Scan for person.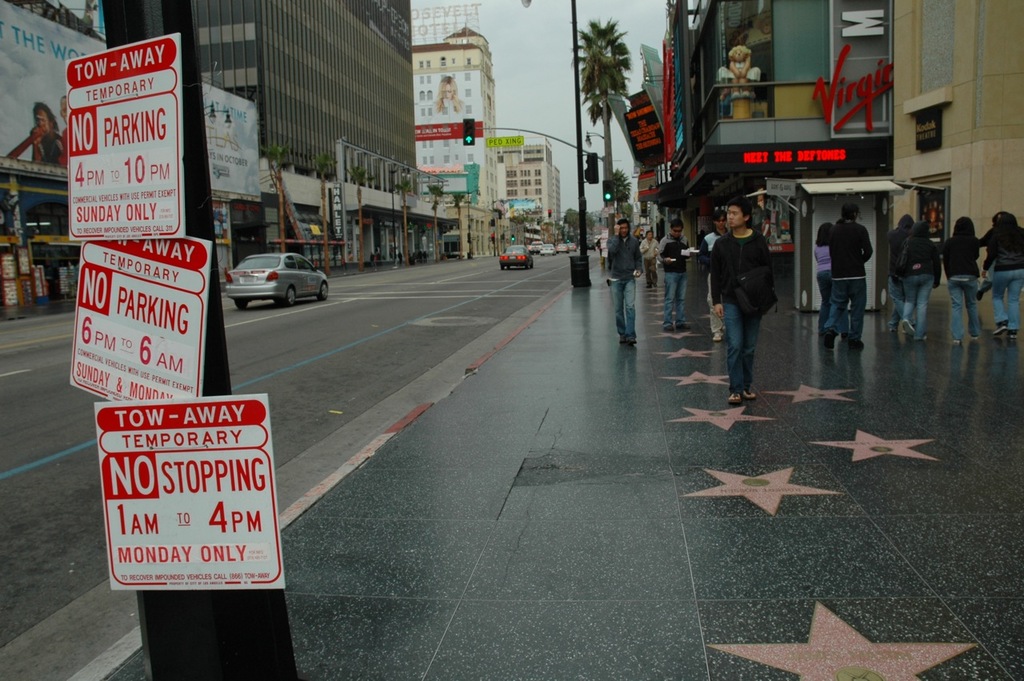
Scan result: rect(427, 73, 470, 115).
